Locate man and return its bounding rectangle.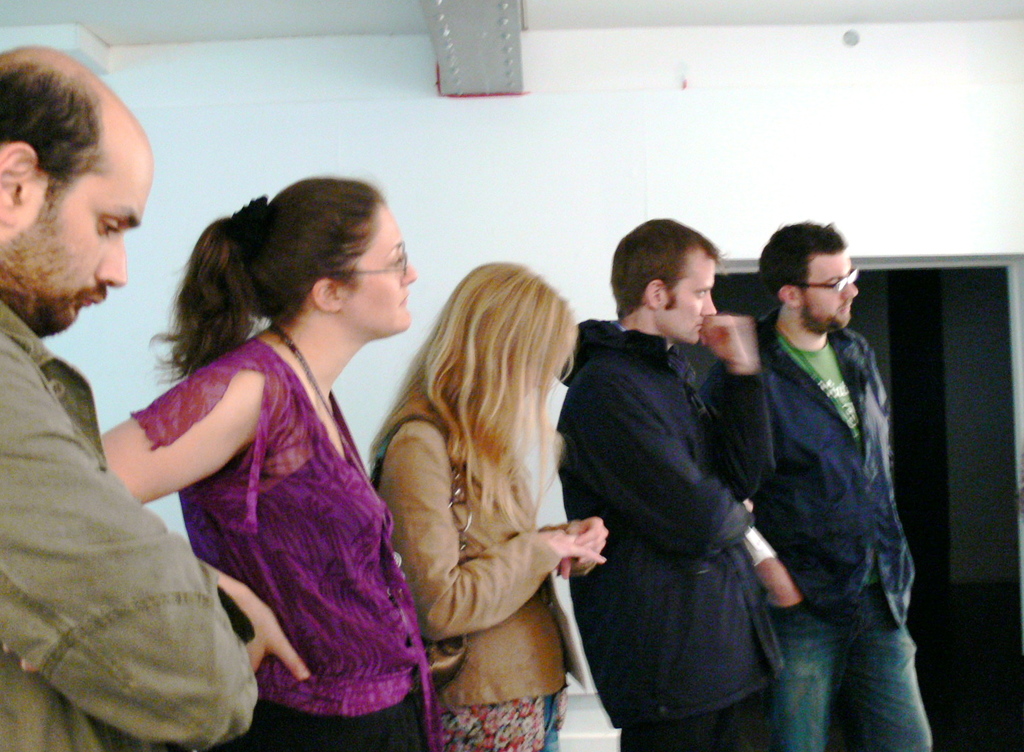
0, 41, 261, 751.
